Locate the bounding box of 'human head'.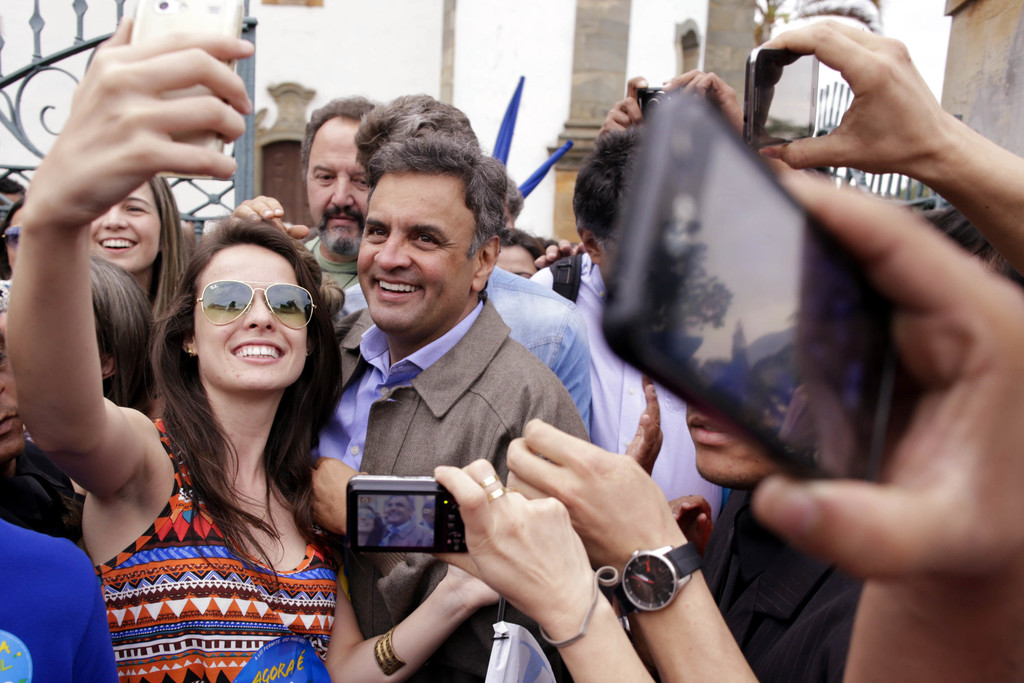
Bounding box: 682, 396, 783, 488.
